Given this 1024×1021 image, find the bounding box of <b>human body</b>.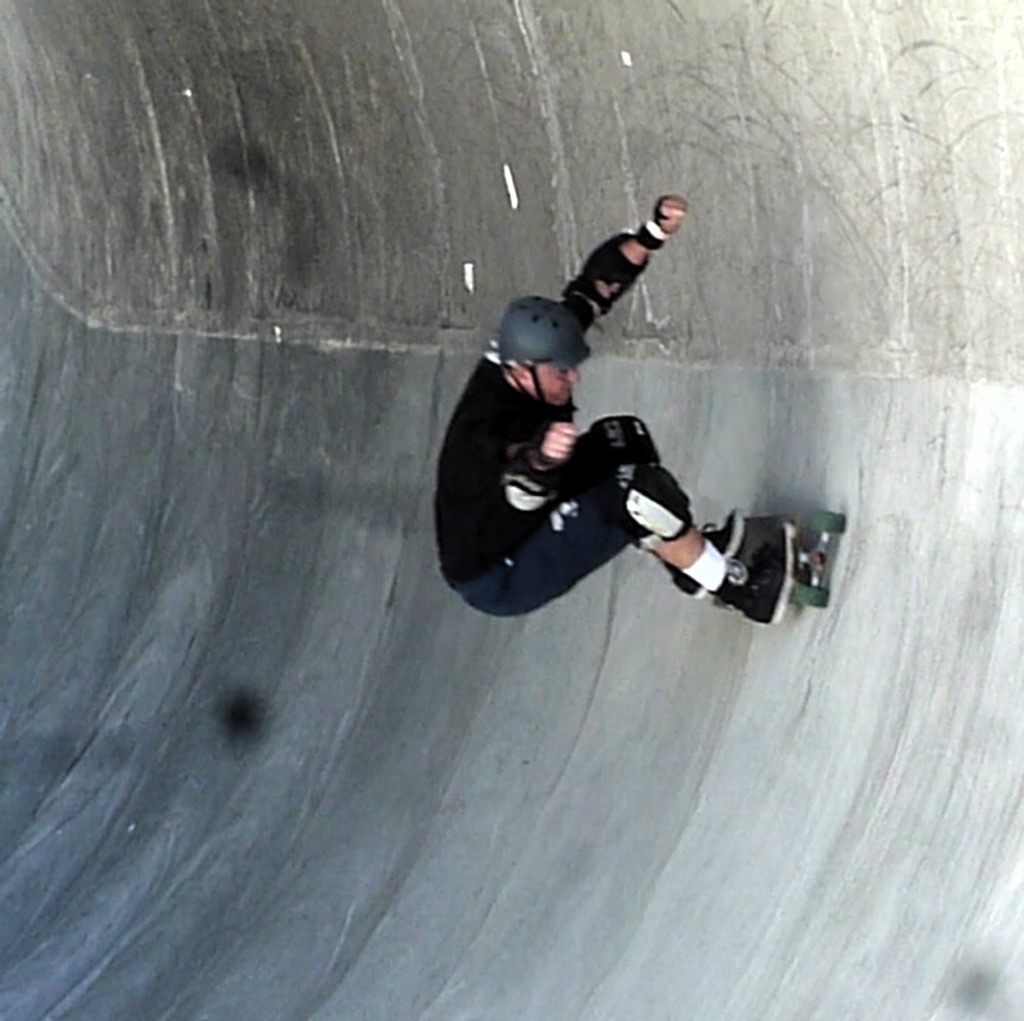
(x1=432, y1=207, x2=744, y2=627).
